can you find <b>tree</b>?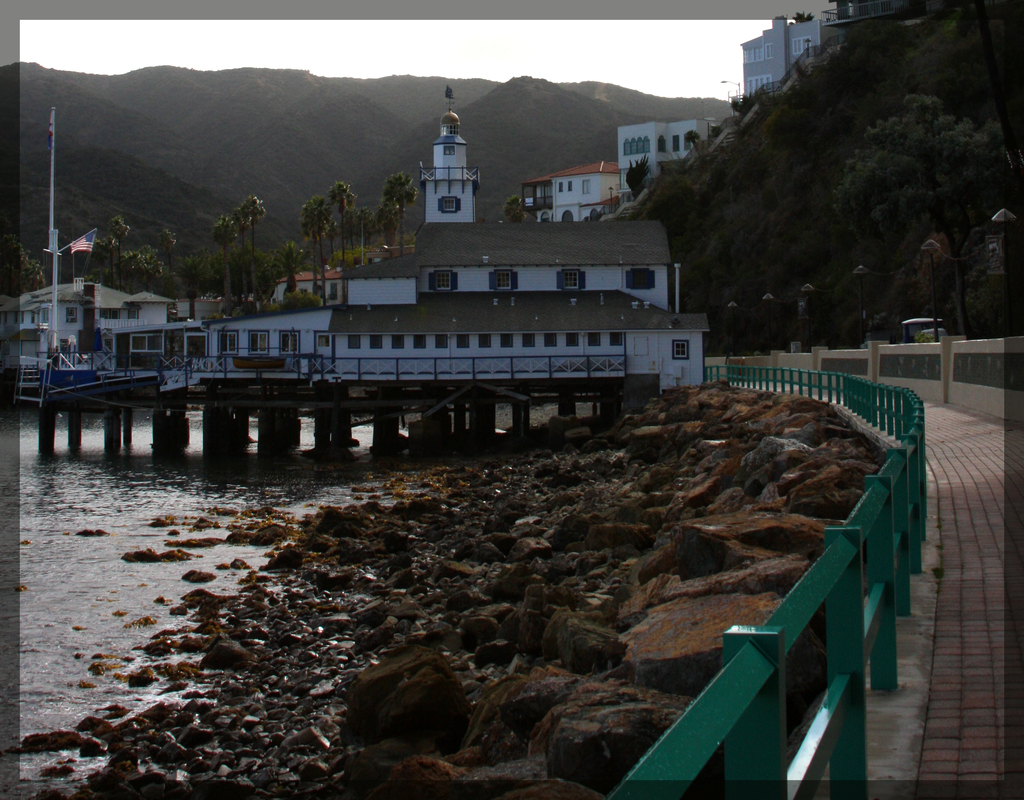
Yes, bounding box: {"x1": 379, "y1": 170, "x2": 424, "y2": 256}.
